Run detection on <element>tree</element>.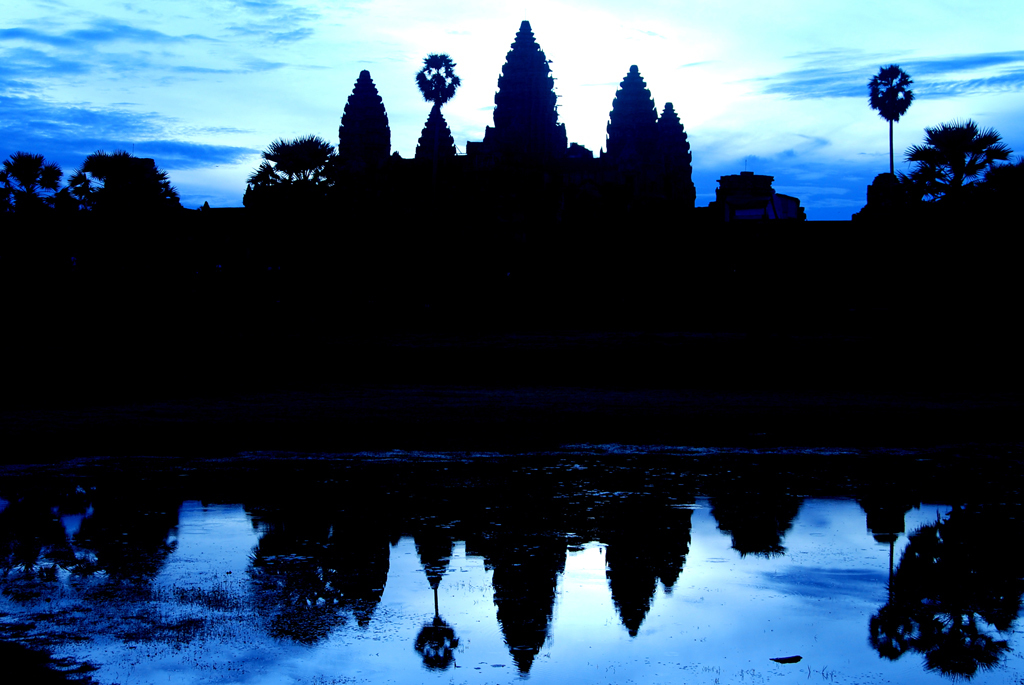
Result: region(68, 168, 94, 208).
